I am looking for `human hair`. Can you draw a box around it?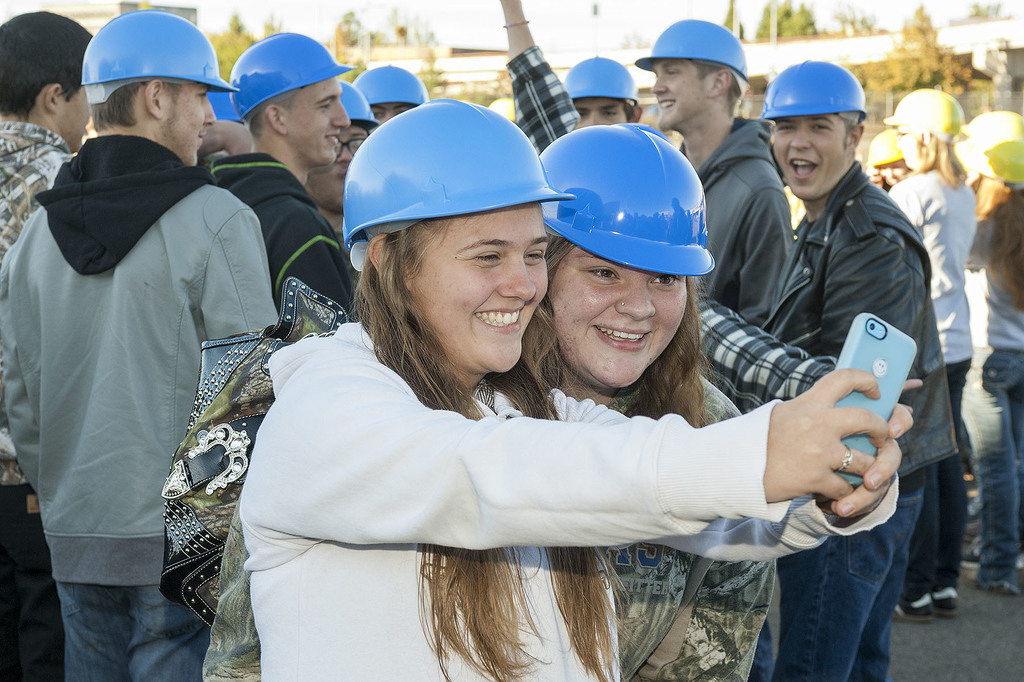
Sure, the bounding box is bbox(689, 65, 741, 120).
